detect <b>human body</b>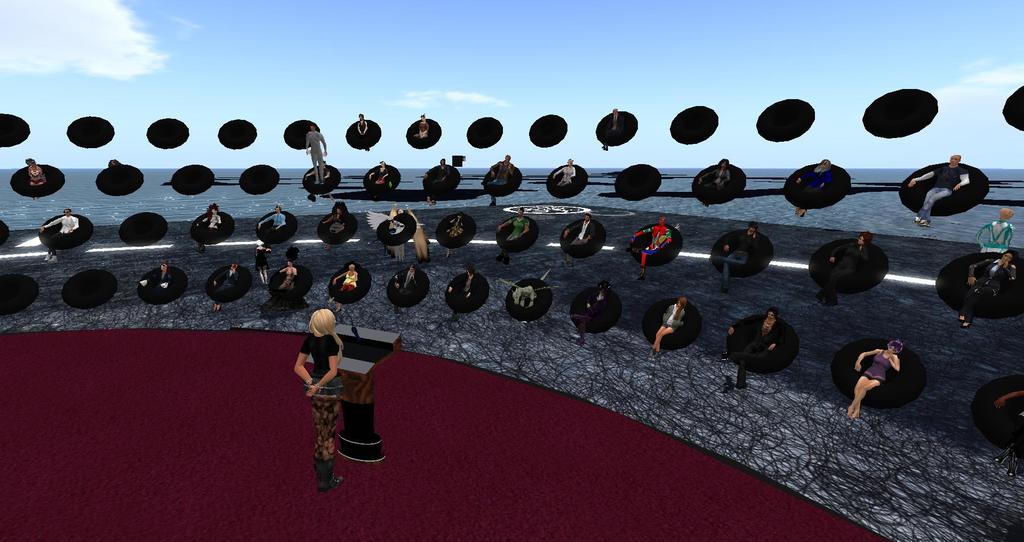
[x1=725, y1=312, x2=781, y2=386]
